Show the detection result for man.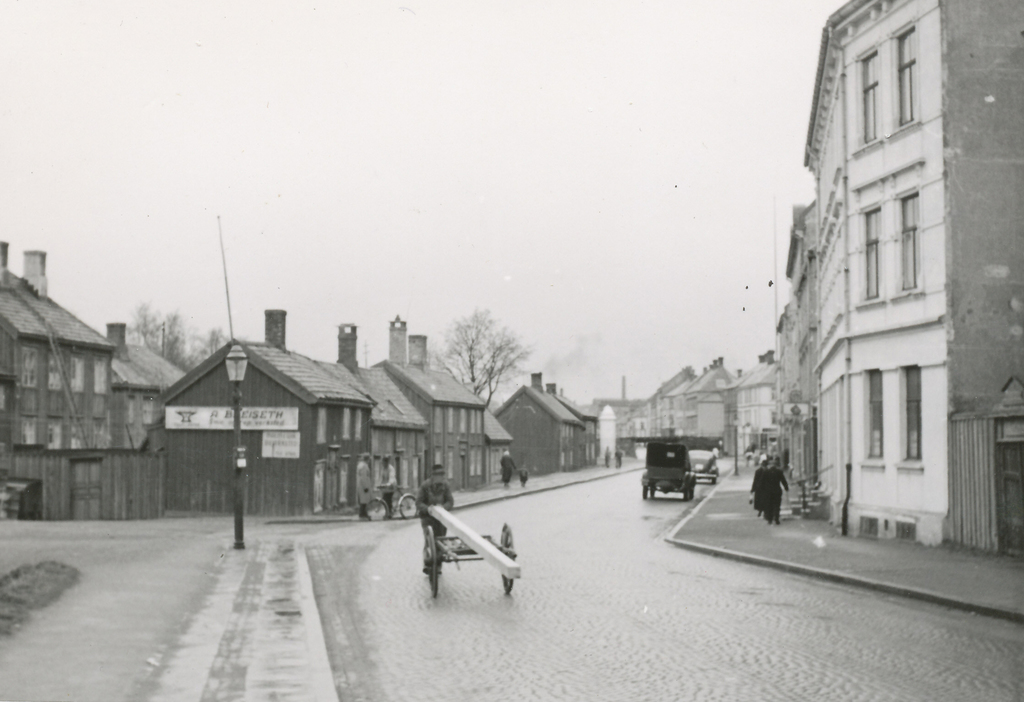
{"x1": 356, "y1": 452, "x2": 374, "y2": 520}.
